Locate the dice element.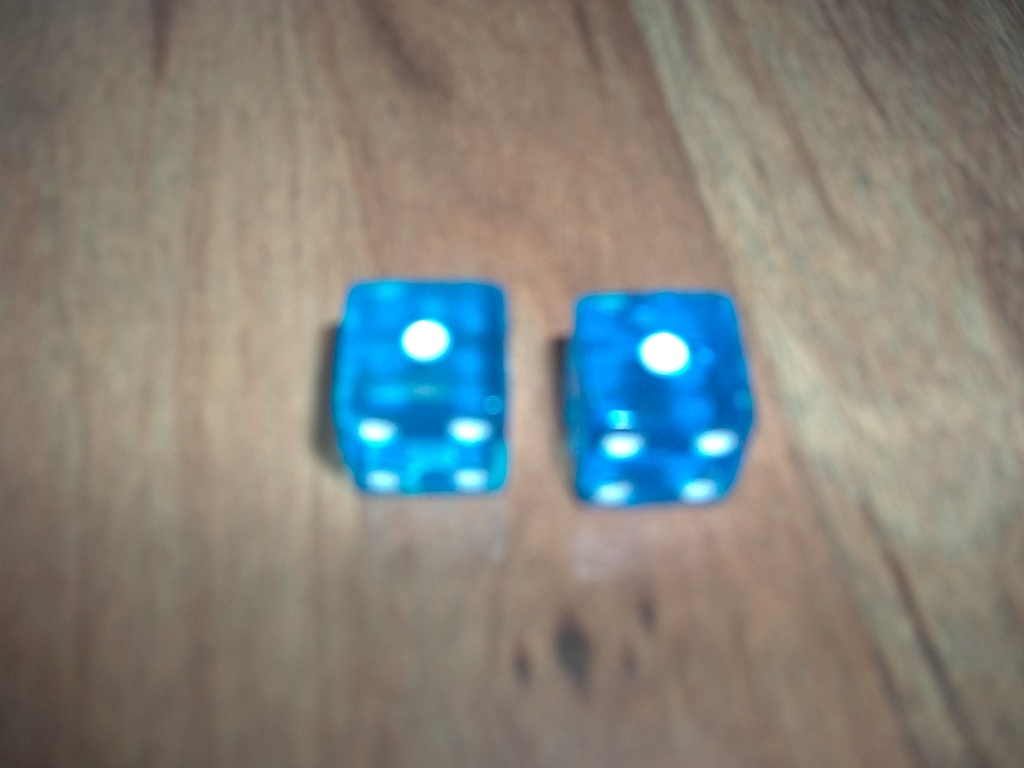
Element bbox: Rect(335, 281, 506, 490).
